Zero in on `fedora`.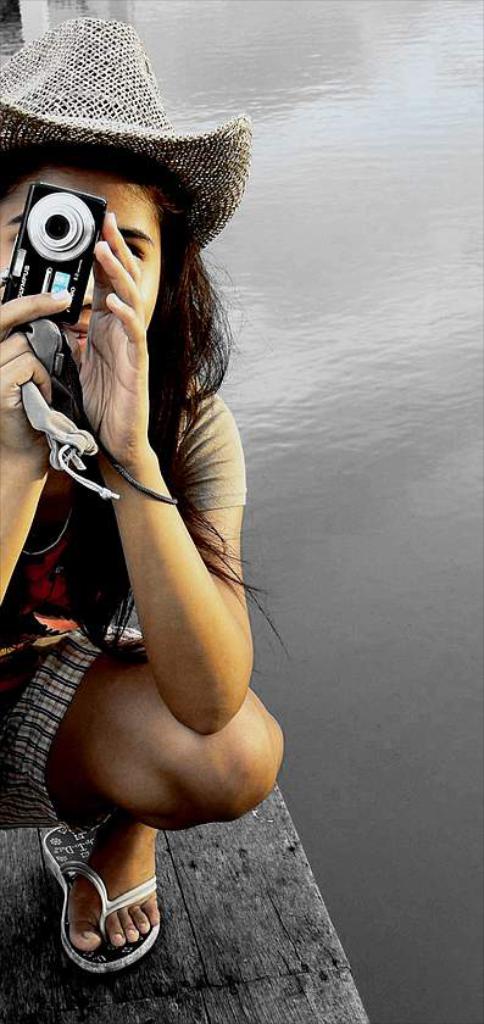
Zeroed in: locate(0, 21, 237, 258).
